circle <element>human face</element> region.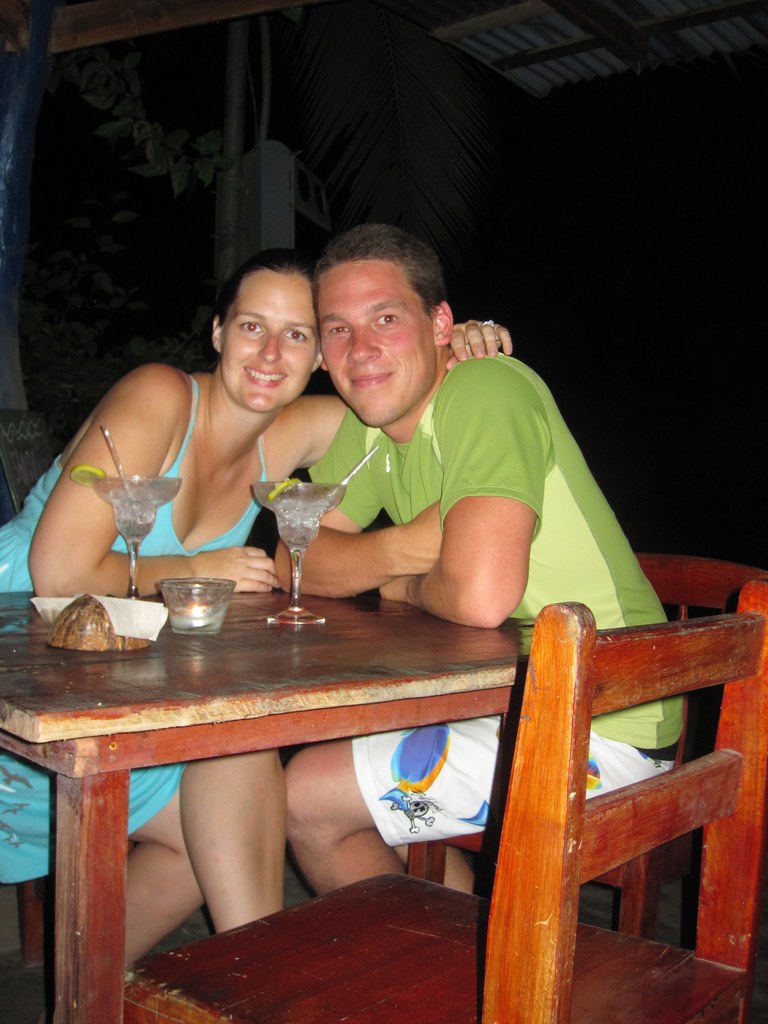
Region: 226/272/320/412.
